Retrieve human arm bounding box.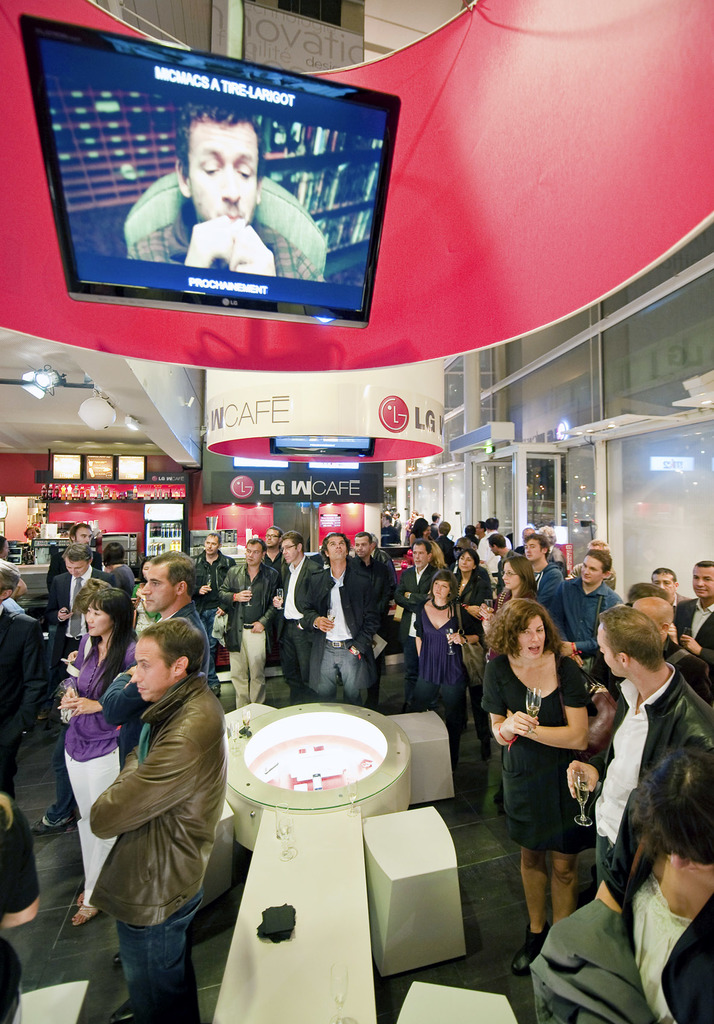
Bounding box: bbox(186, 563, 212, 607).
